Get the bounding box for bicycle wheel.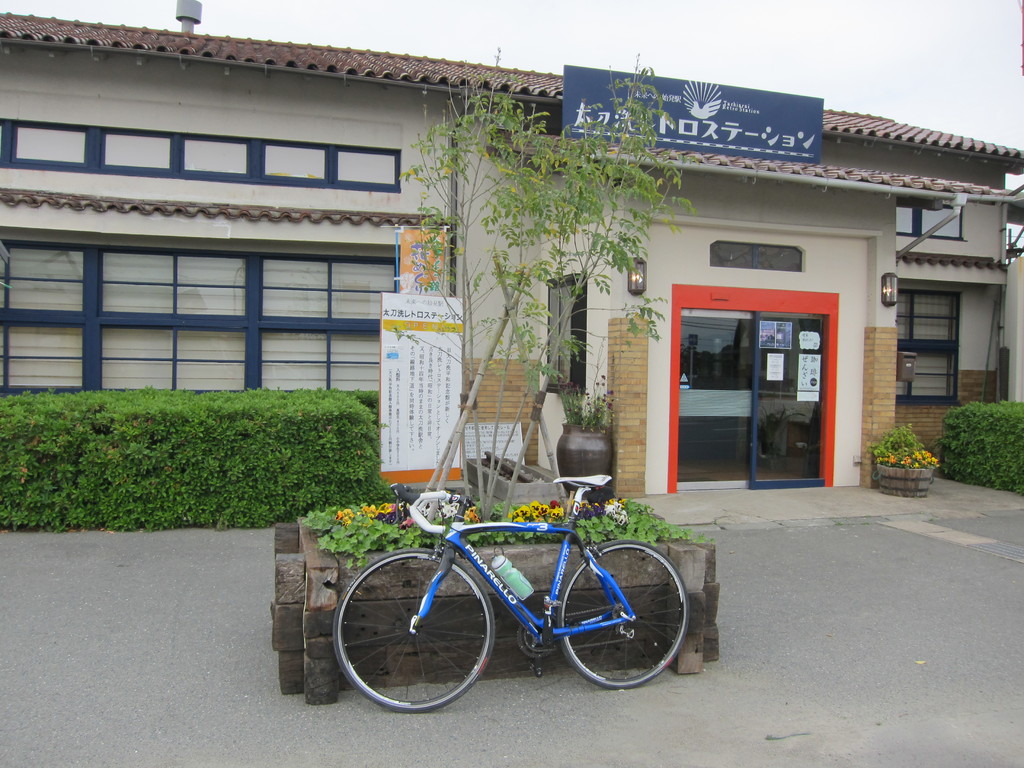
554/541/690/691.
